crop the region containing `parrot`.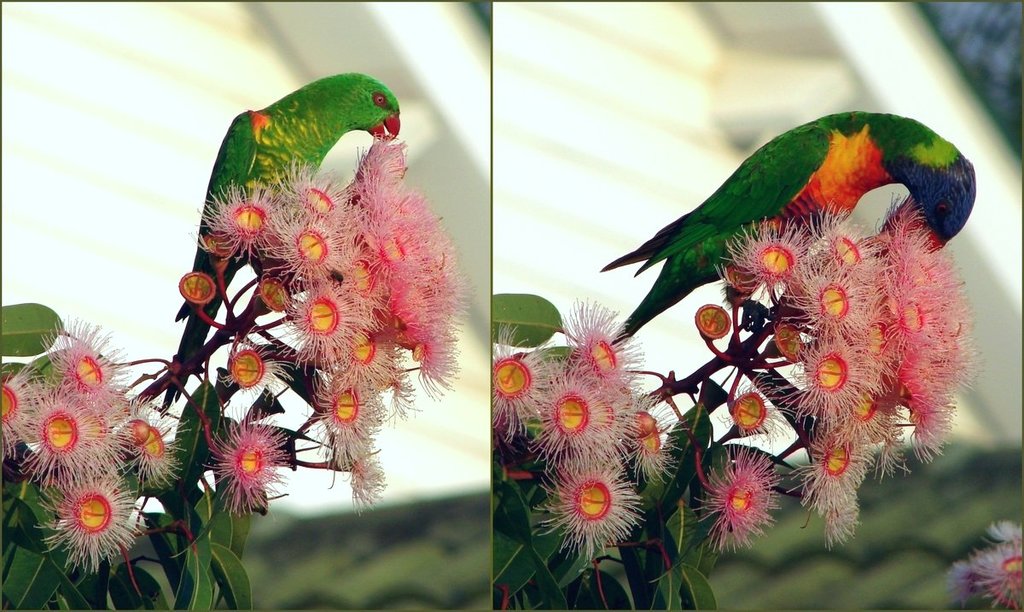
Crop region: [159,67,402,417].
